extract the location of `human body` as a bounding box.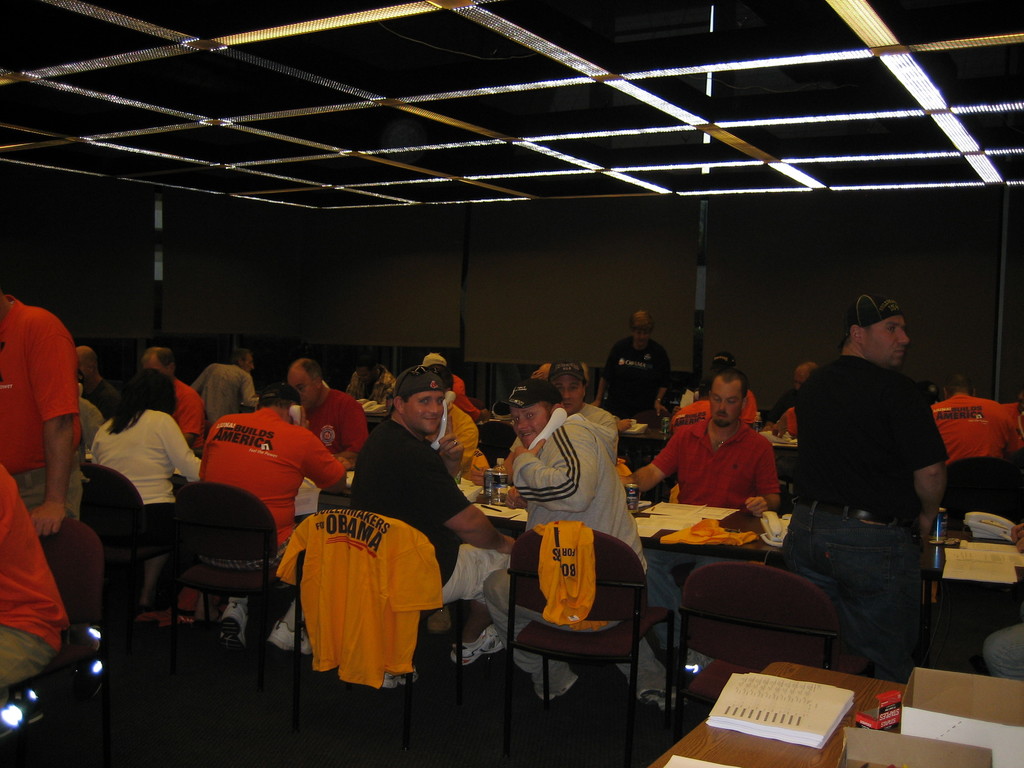
612/414/788/662.
